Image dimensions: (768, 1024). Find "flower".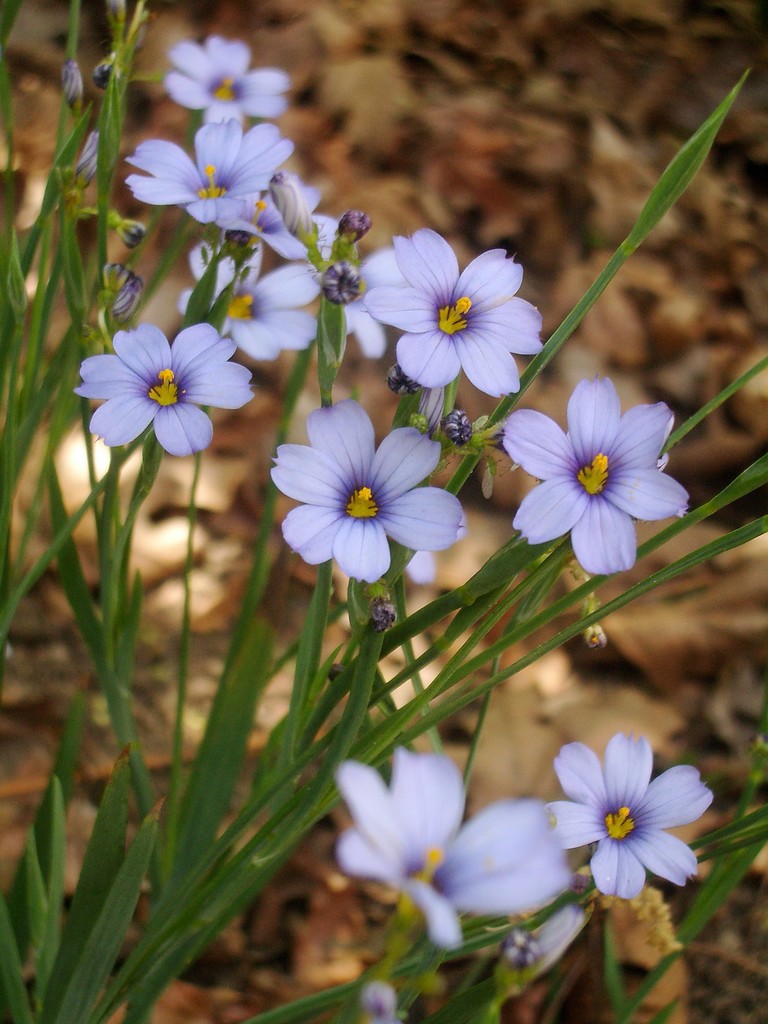
495 900 591 996.
